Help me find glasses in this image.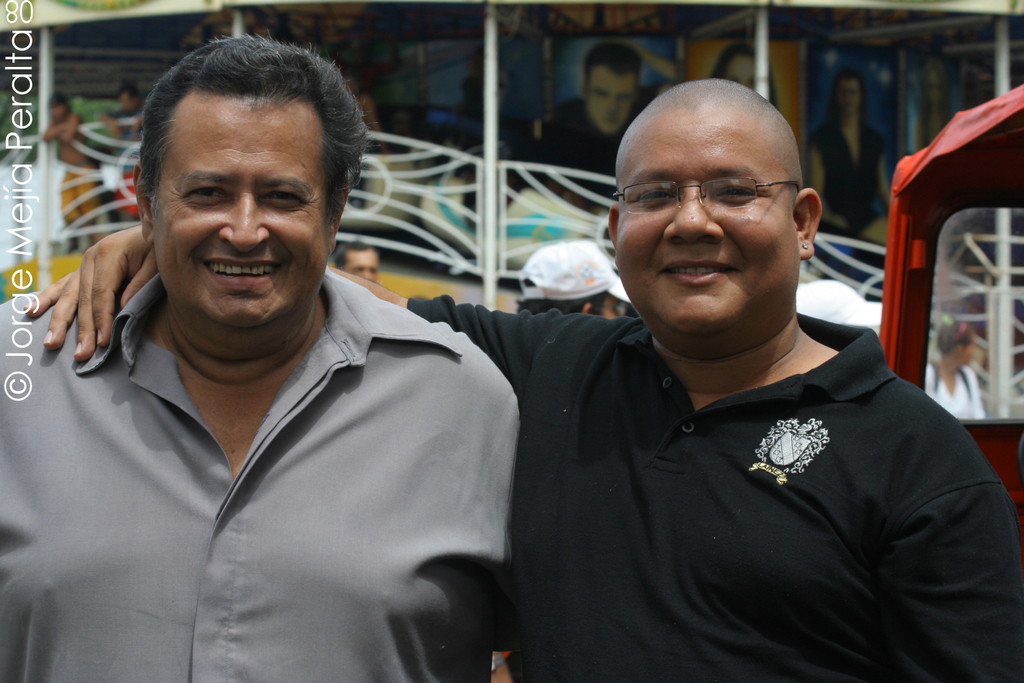
Found it: crop(629, 160, 810, 215).
